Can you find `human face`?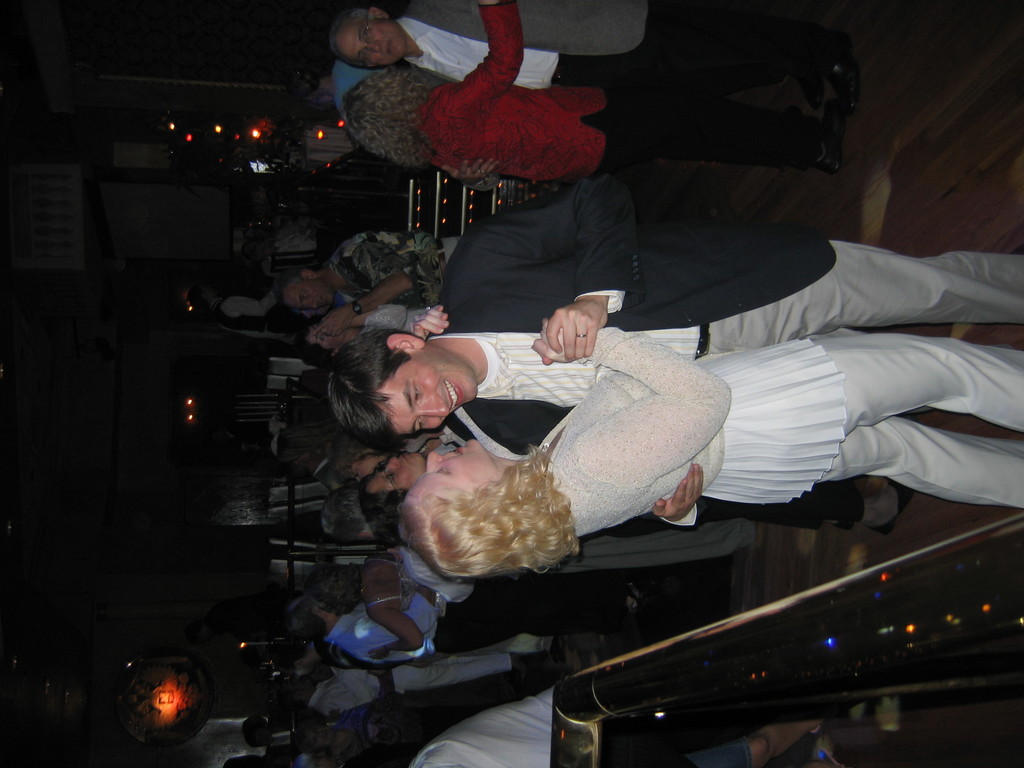
Yes, bounding box: <region>335, 22, 405, 68</region>.
